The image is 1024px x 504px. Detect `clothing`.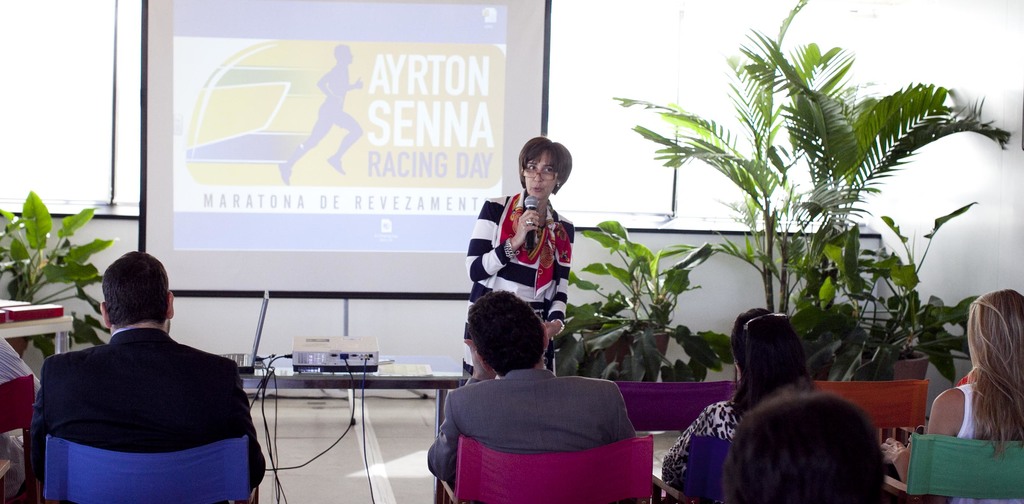
Detection: locate(661, 396, 745, 503).
